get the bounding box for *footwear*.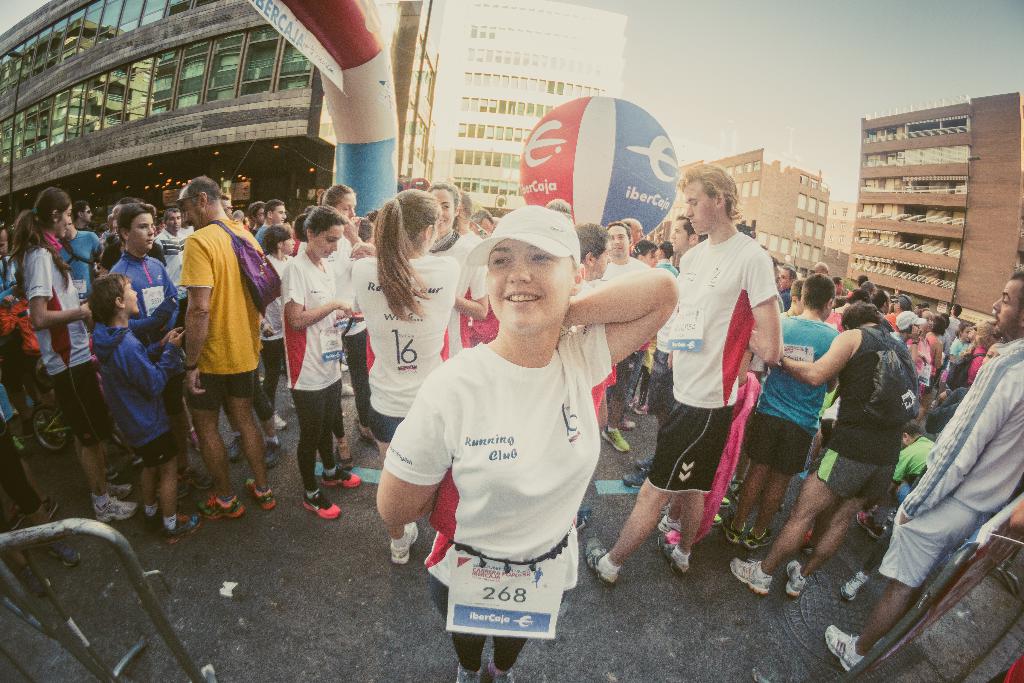
[785, 548, 808, 593].
